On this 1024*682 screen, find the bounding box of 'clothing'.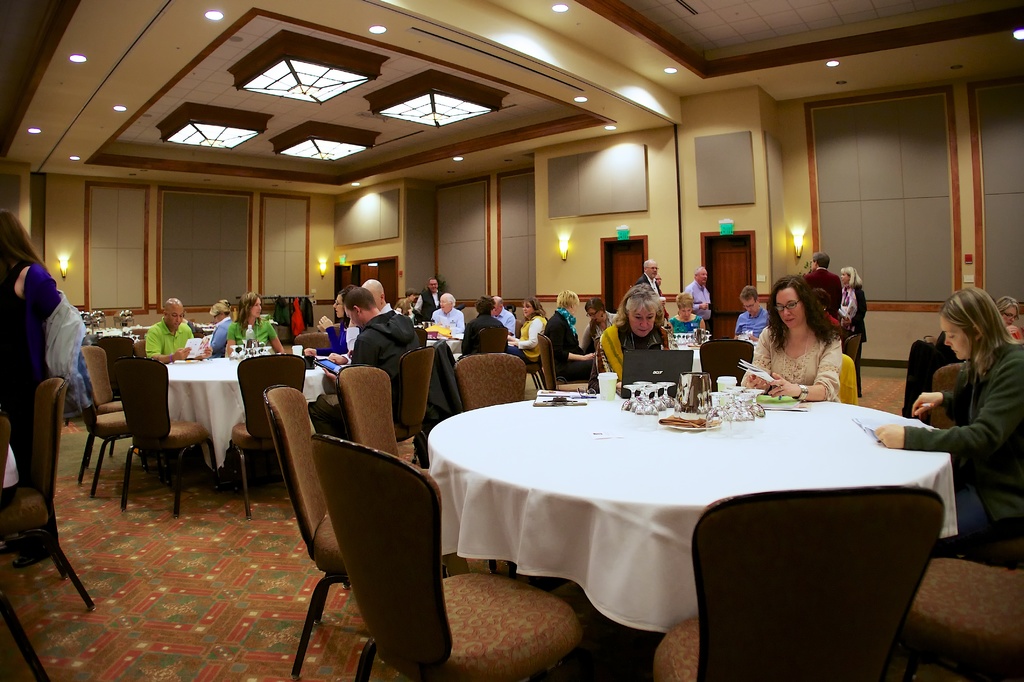
Bounding box: <bbox>456, 313, 514, 359</bbox>.
